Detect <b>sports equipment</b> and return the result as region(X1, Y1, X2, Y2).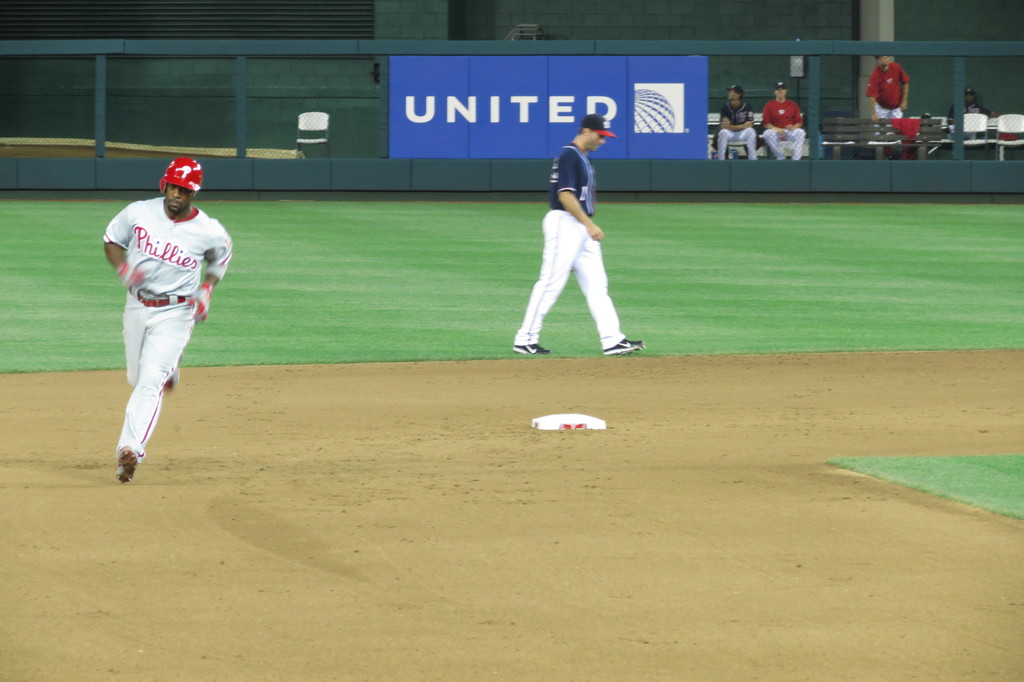
region(192, 283, 213, 320).
